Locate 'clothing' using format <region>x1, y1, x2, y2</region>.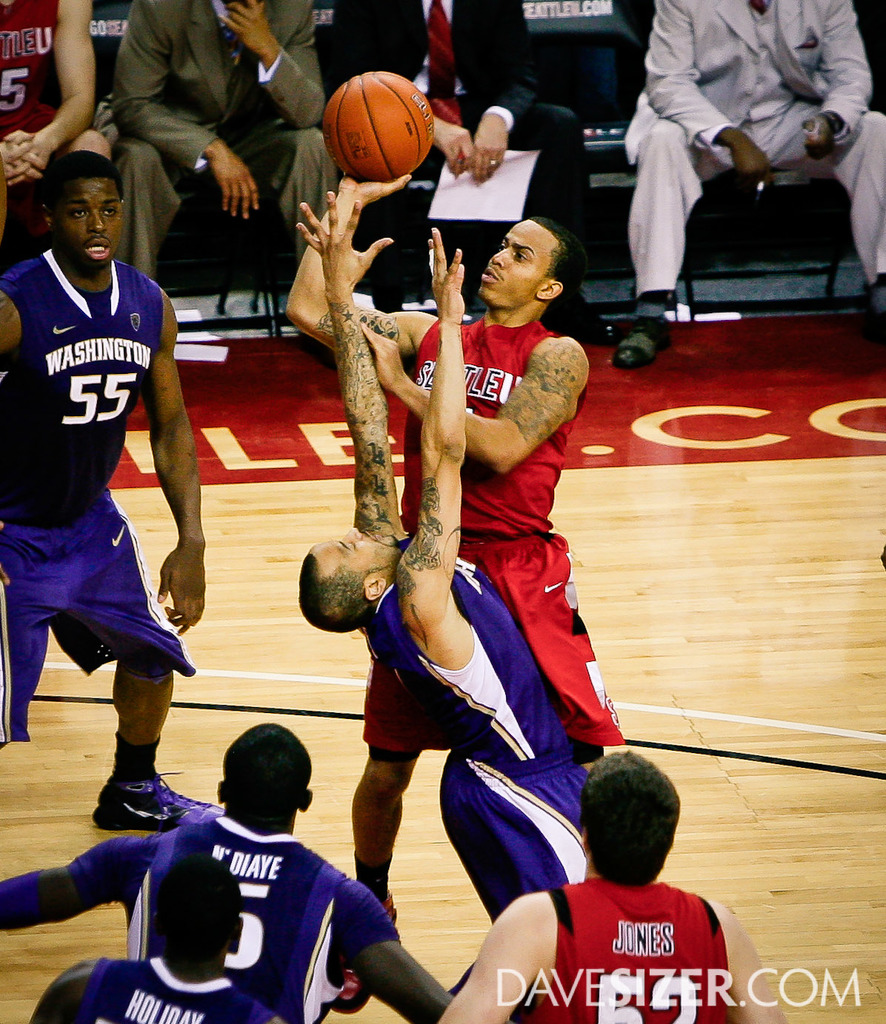
<region>0, 249, 199, 752</region>.
